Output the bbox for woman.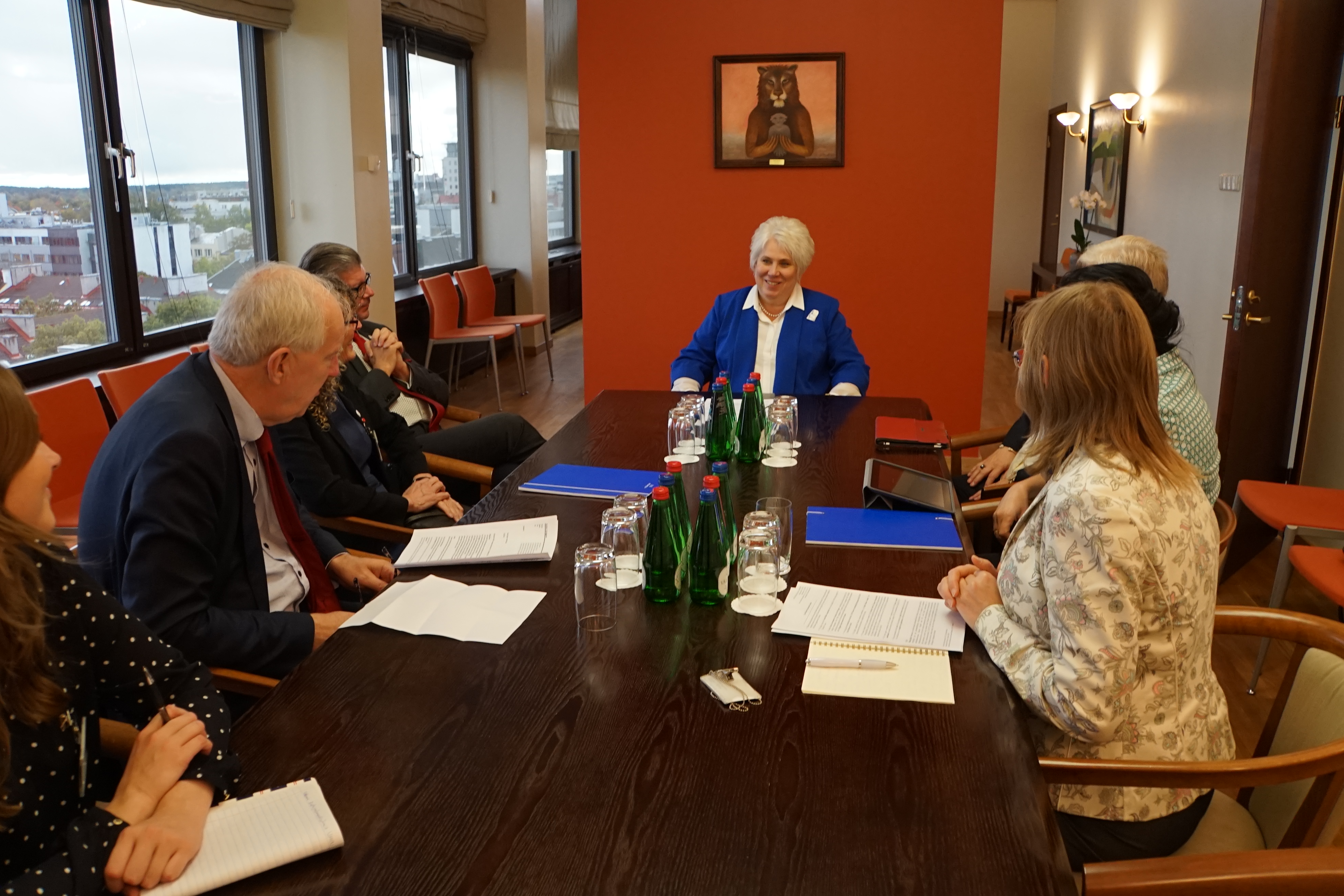
select_region(320, 96, 425, 297).
